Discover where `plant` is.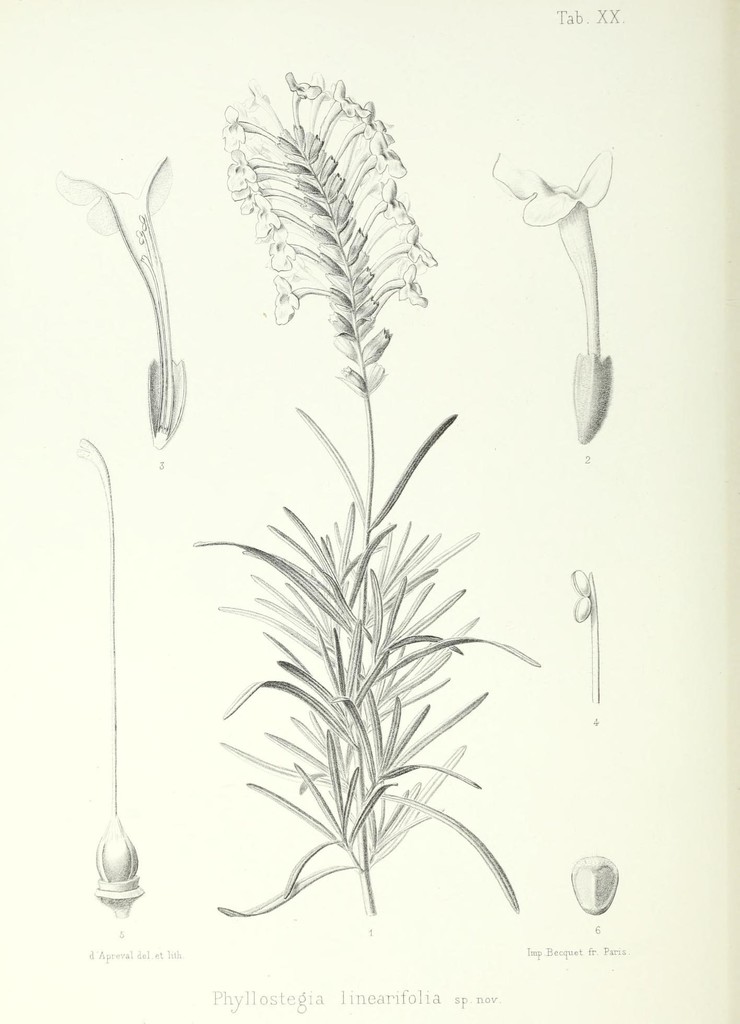
Discovered at bbox(567, 559, 598, 707).
